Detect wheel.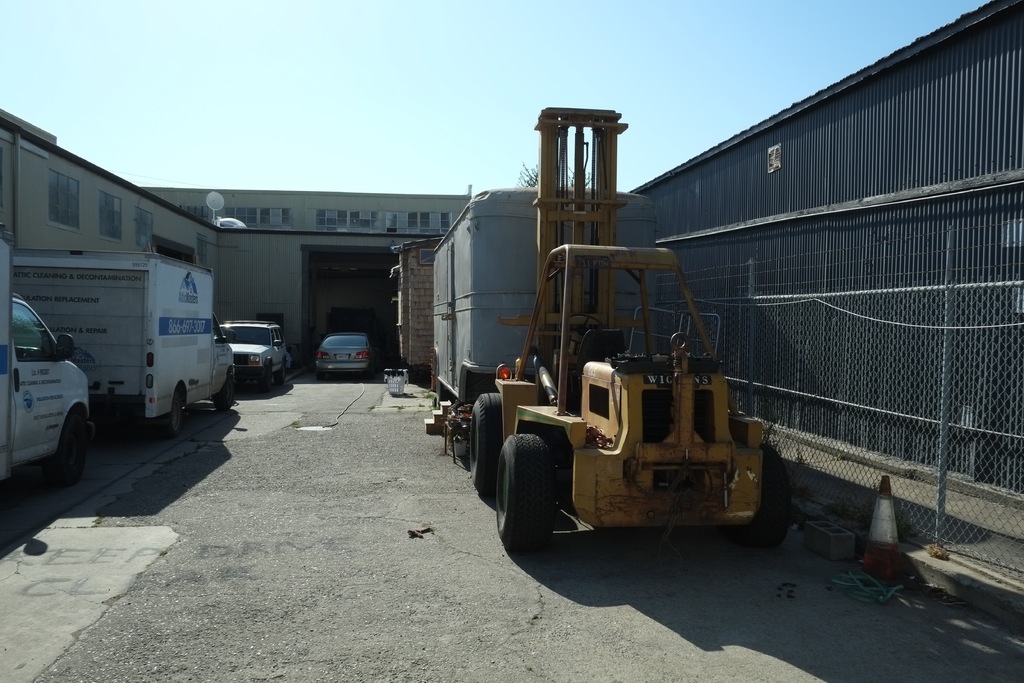
Detected at (436, 367, 452, 407).
